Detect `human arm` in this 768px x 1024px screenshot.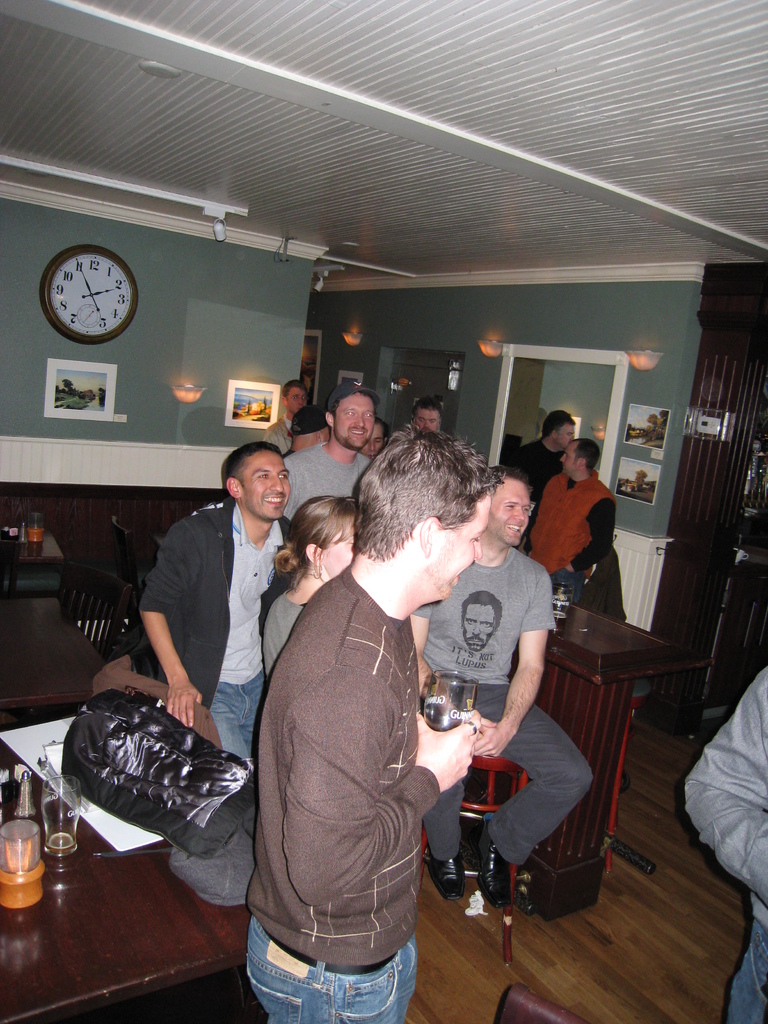
Detection: 138, 516, 202, 726.
